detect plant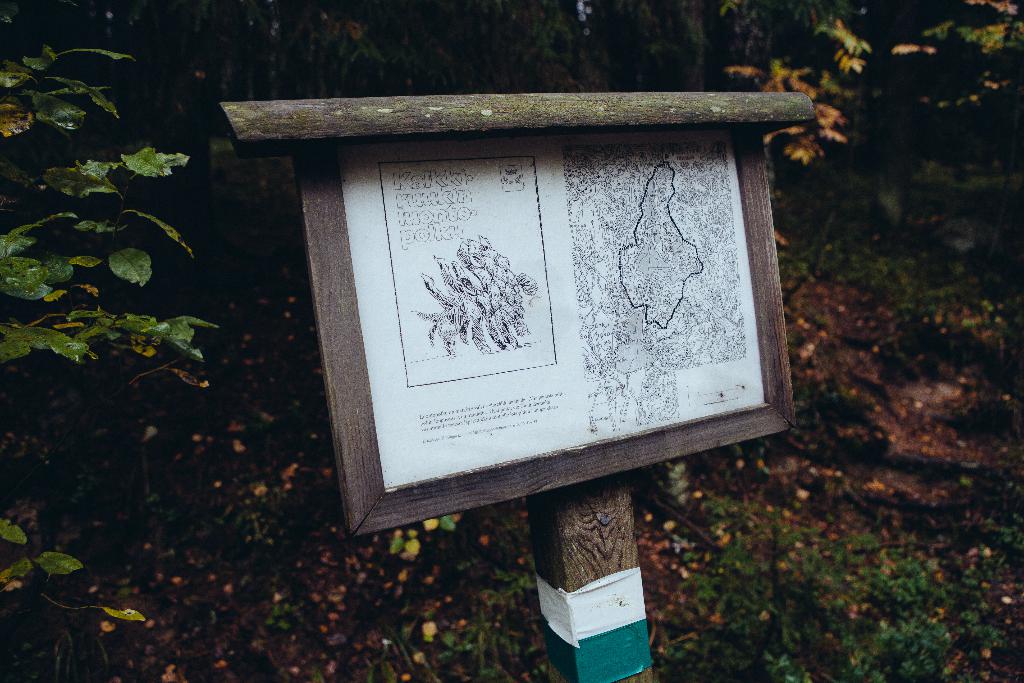
l=0, t=12, r=218, b=363
